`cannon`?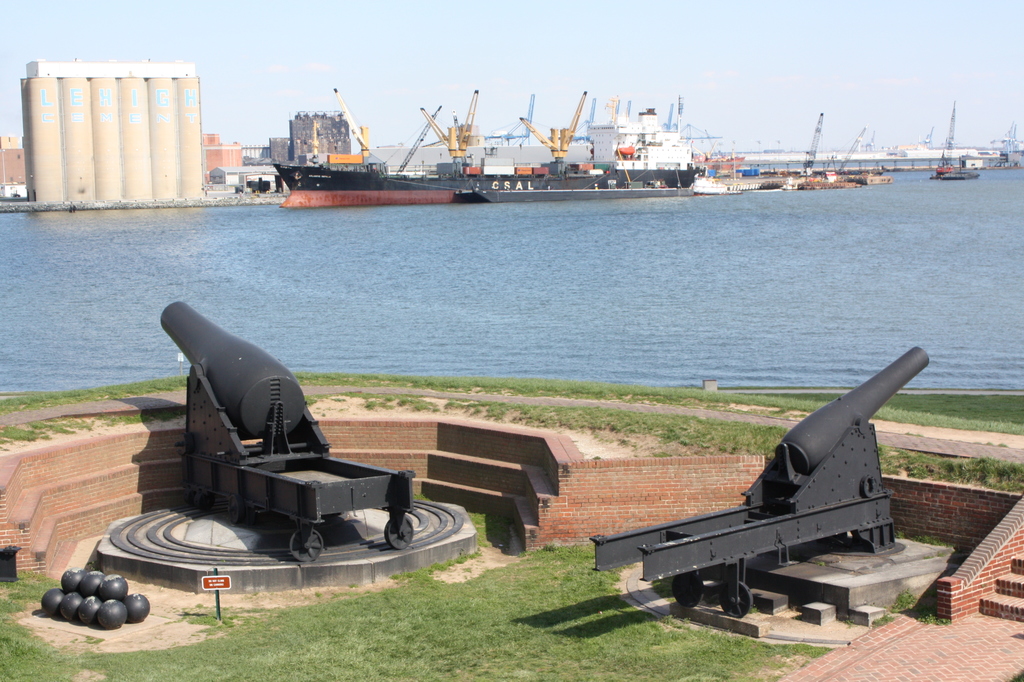
594,346,933,635
